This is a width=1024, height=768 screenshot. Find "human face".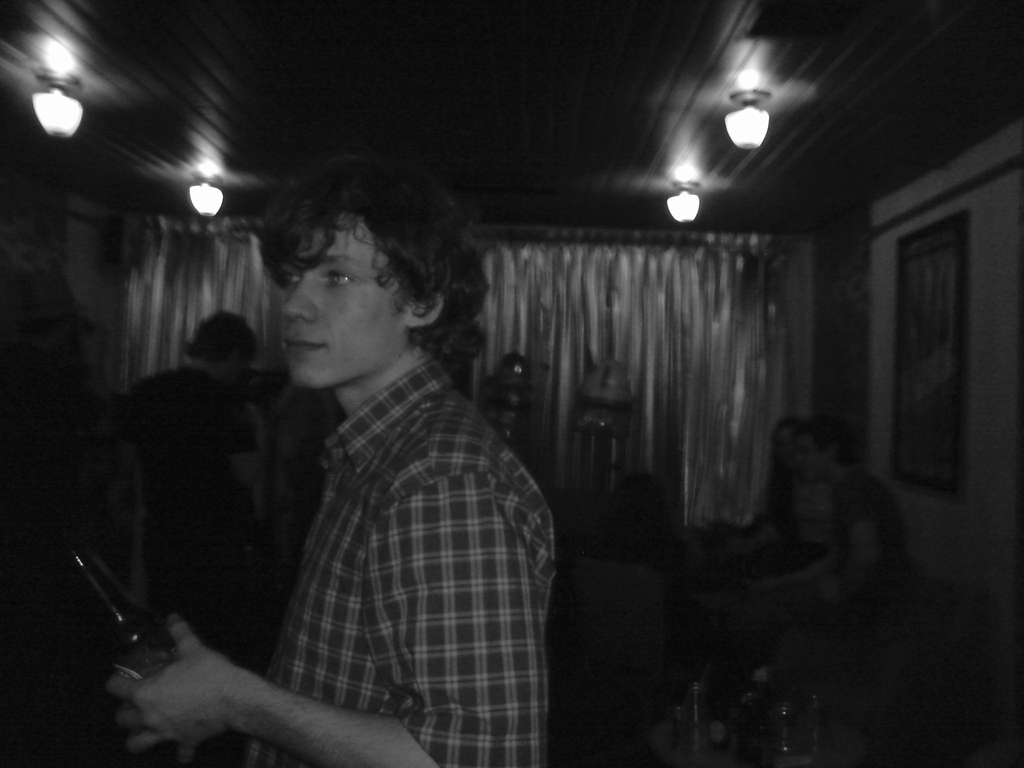
Bounding box: (773, 423, 794, 463).
